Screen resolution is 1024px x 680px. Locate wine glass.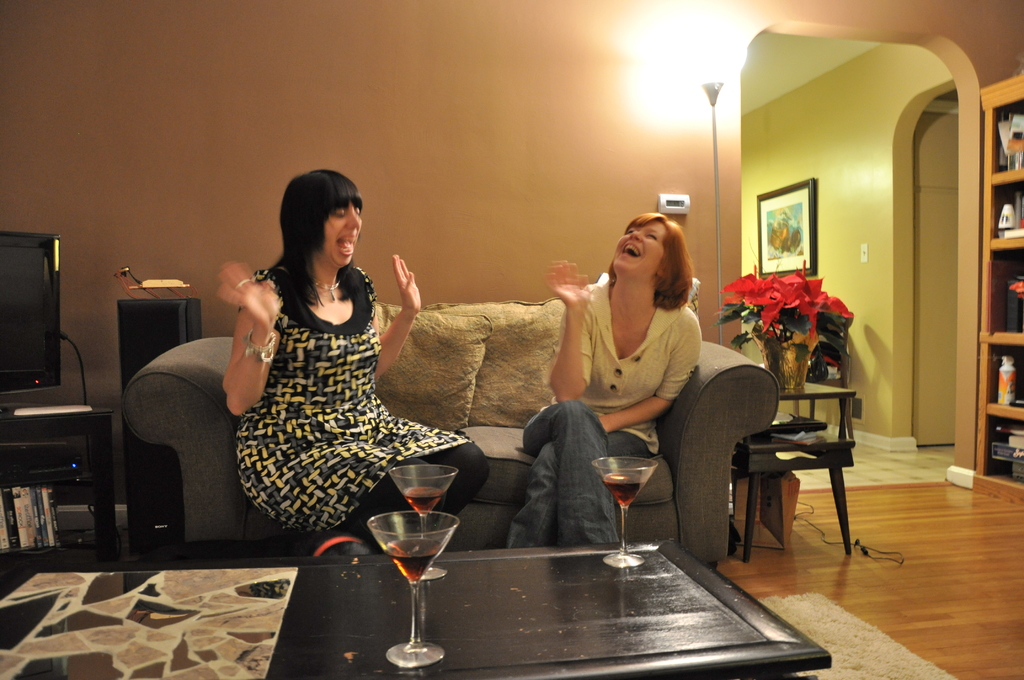
383, 465, 458, 579.
